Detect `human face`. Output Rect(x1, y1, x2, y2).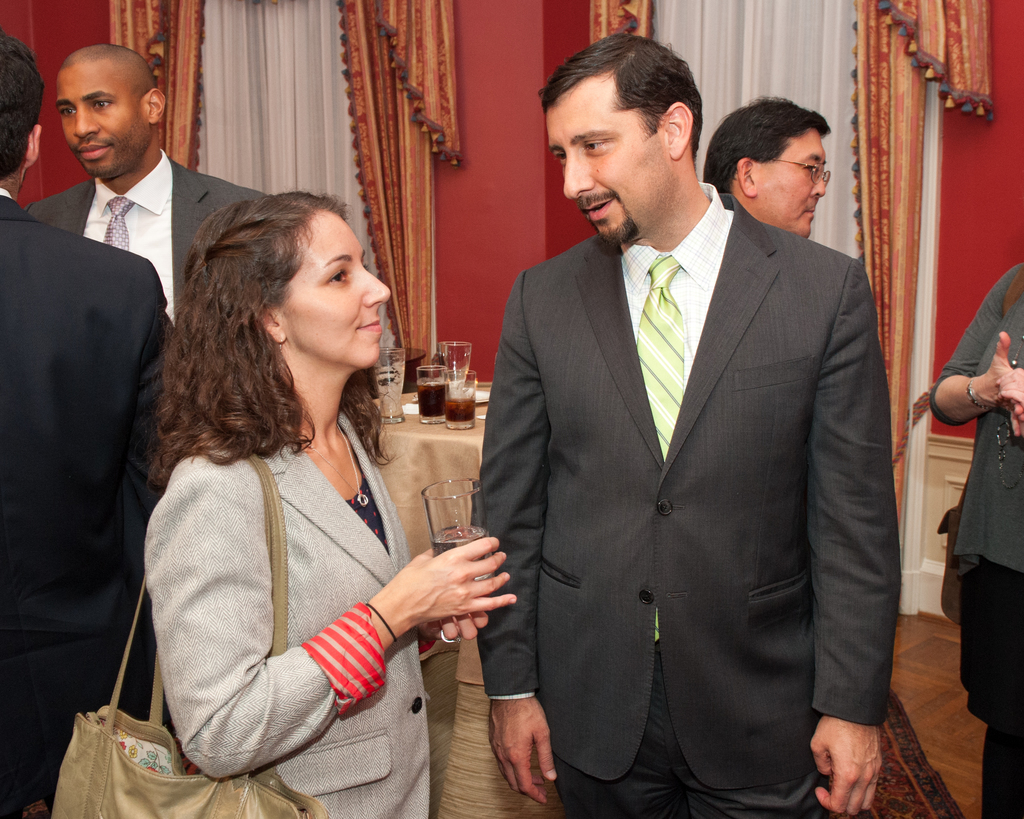
Rect(294, 214, 394, 372).
